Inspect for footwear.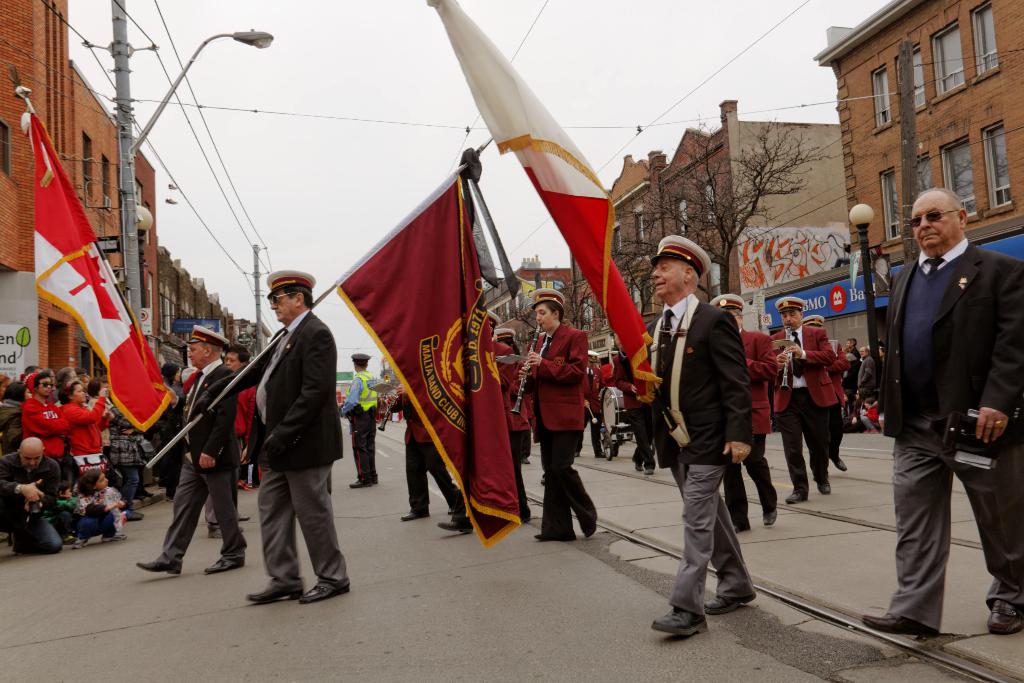
Inspection: {"left": 646, "top": 465, "right": 655, "bottom": 477}.
